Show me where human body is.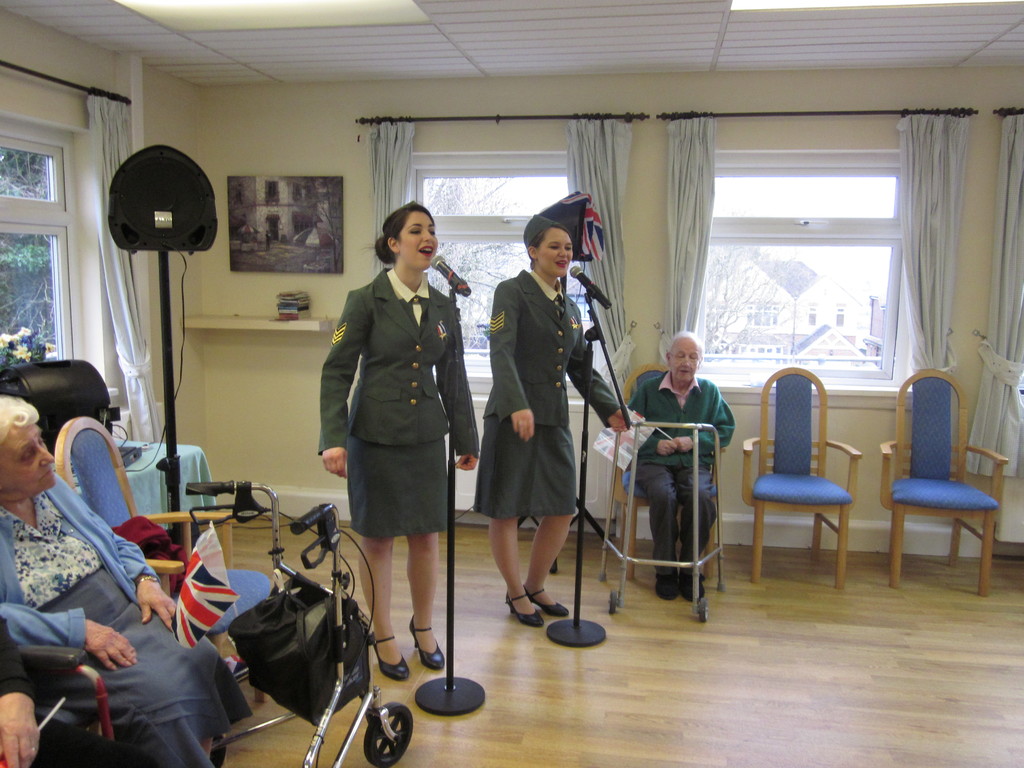
human body is at locate(0, 394, 253, 767).
